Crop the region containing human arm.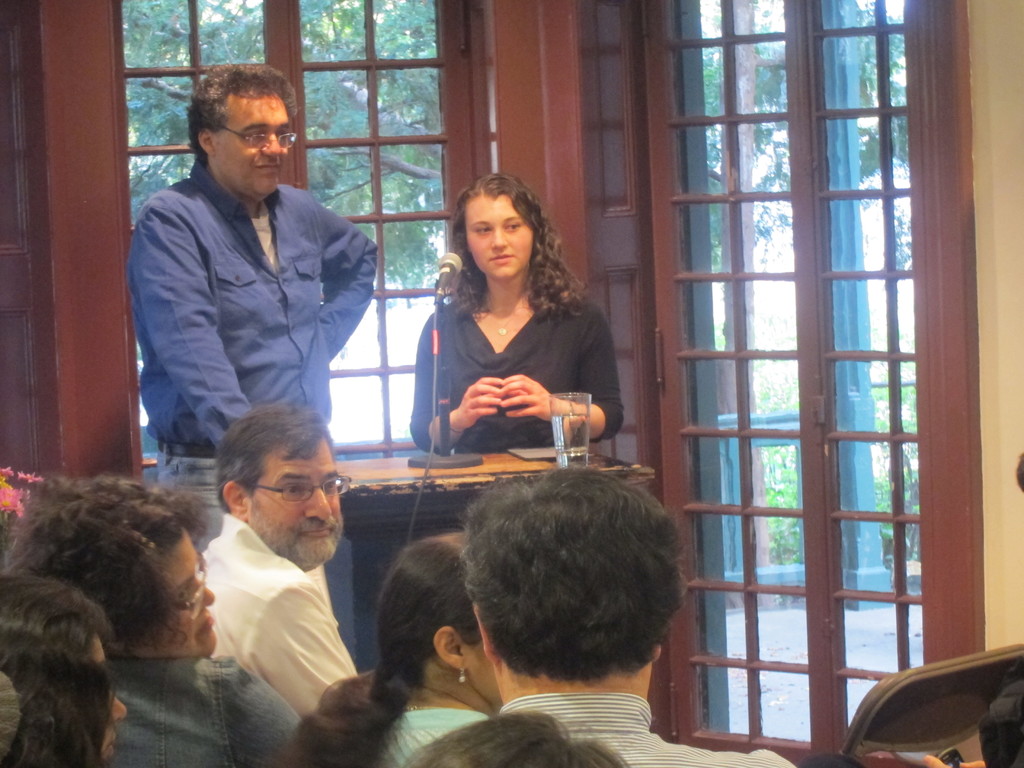
Crop region: pyautogui.locateOnScreen(245, 586, 367, 718).
